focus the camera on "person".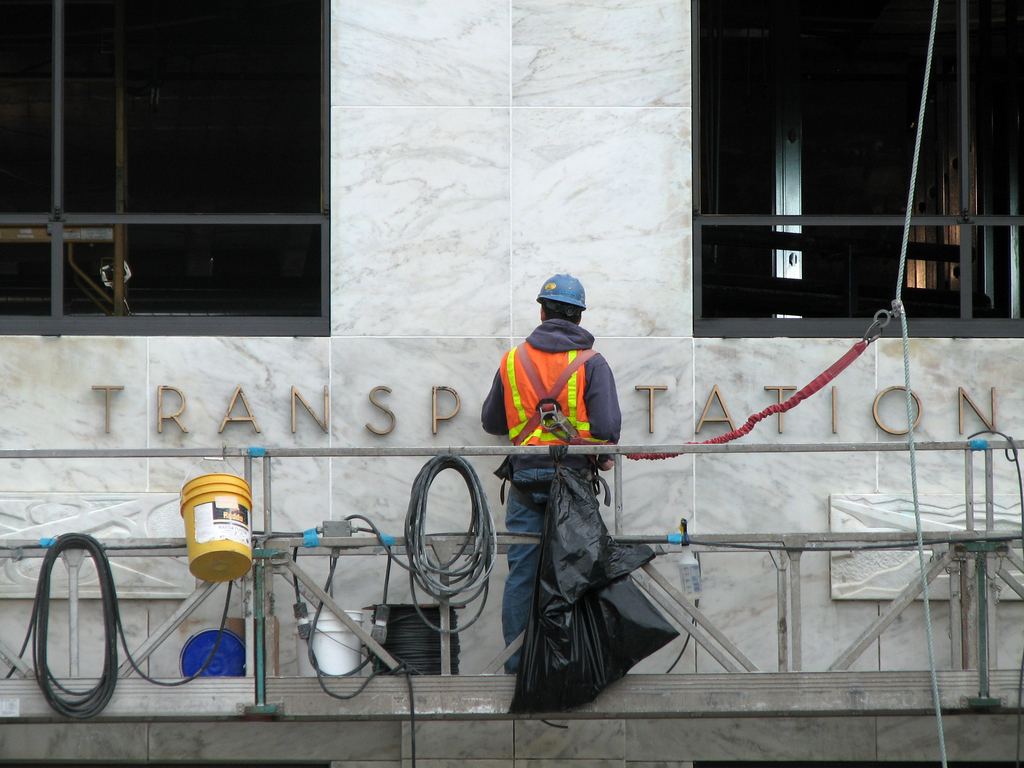
Focus region: 484 271 621 675.
